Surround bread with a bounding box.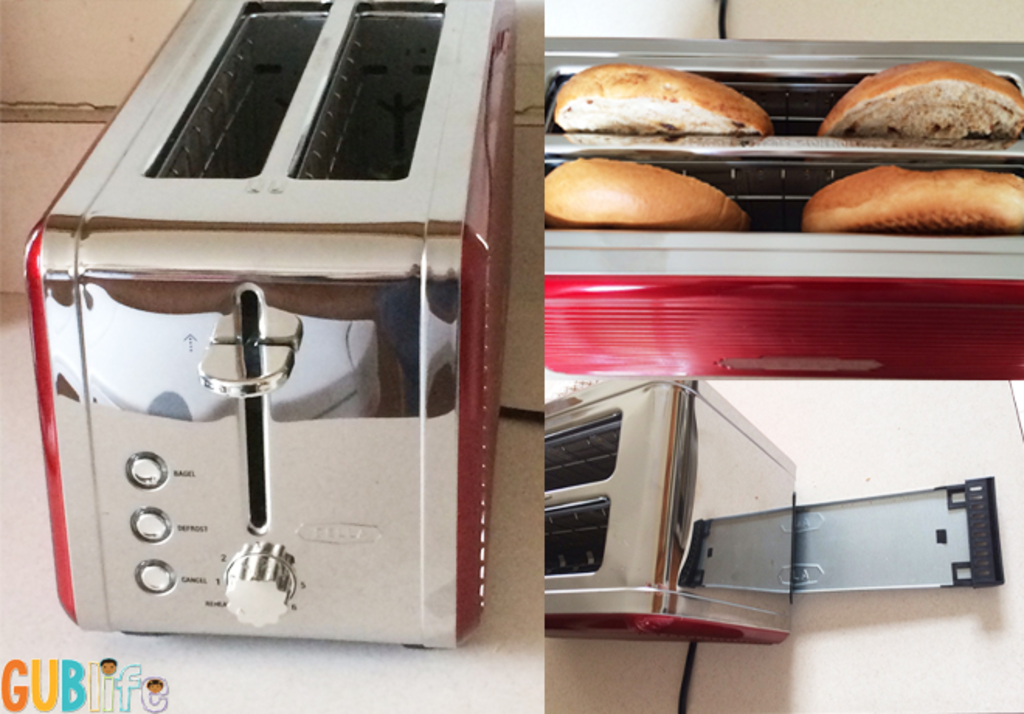
bbox=[543, 151, 749, 233].
